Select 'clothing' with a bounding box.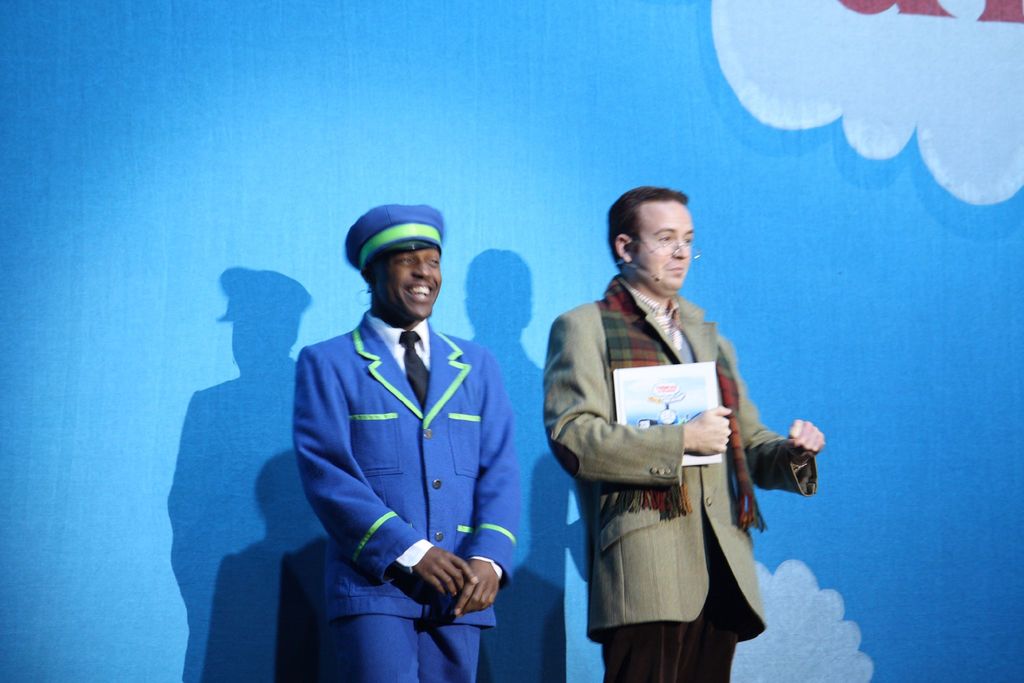
293/315/522/682.
